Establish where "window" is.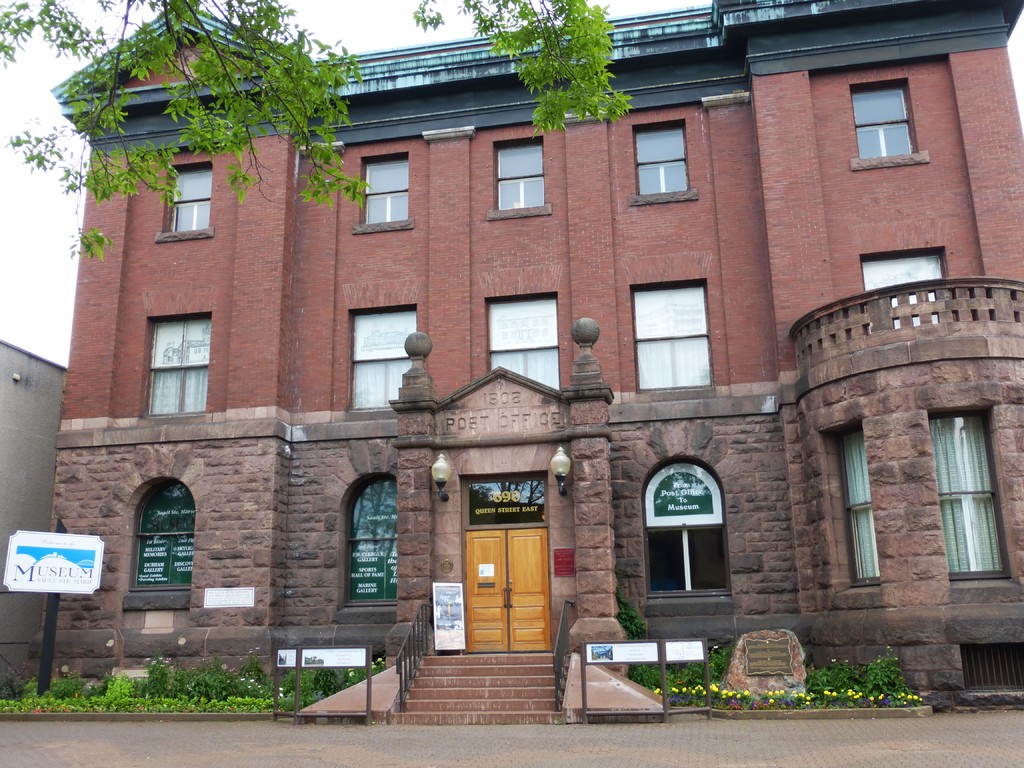
Established at x1=346 y1=470 x2=397 y2=611.
